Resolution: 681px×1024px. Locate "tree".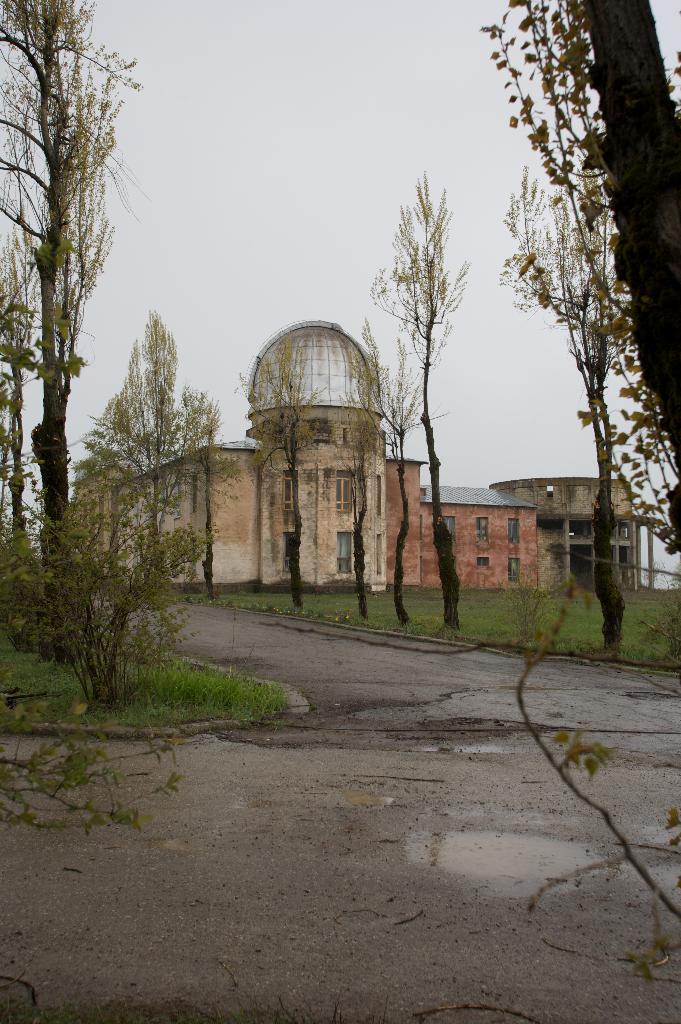
(left=474, top=0, right=680, bottom=538).
